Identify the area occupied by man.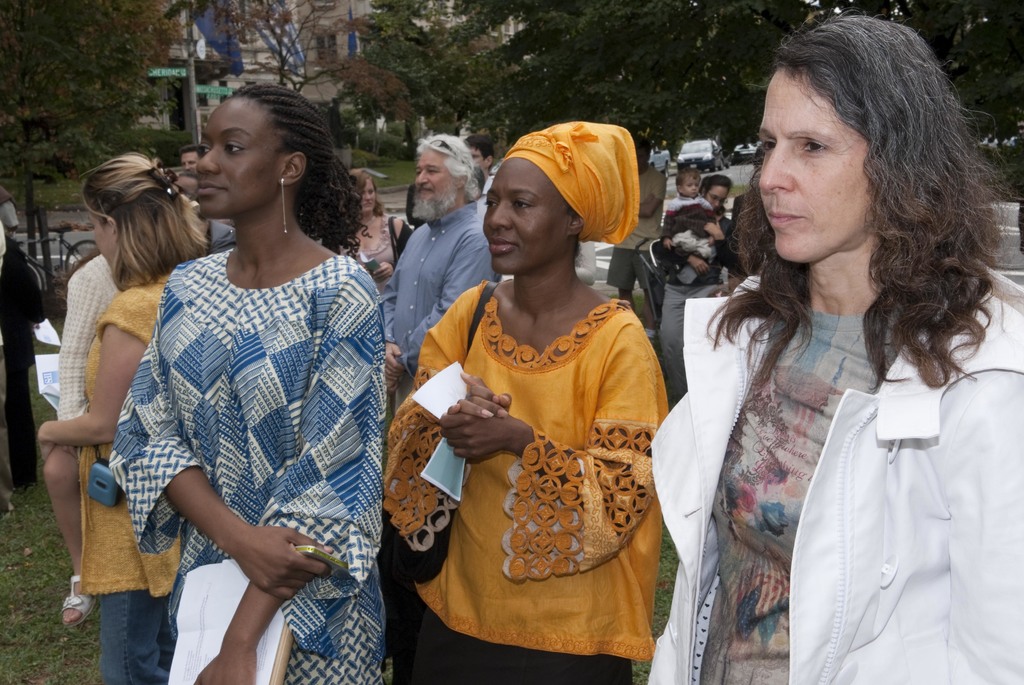
Area: left=378, top=117, right=496, bottom=342.
